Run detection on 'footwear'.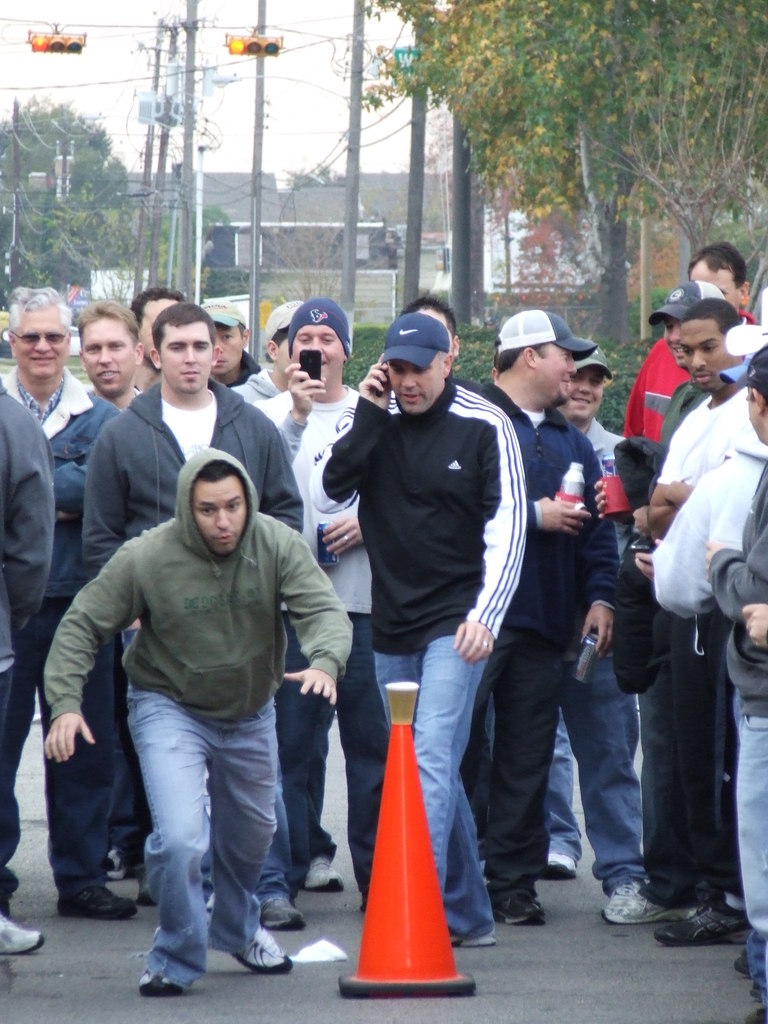
Result: (left=0, top=906, right=38, bottom=951).
